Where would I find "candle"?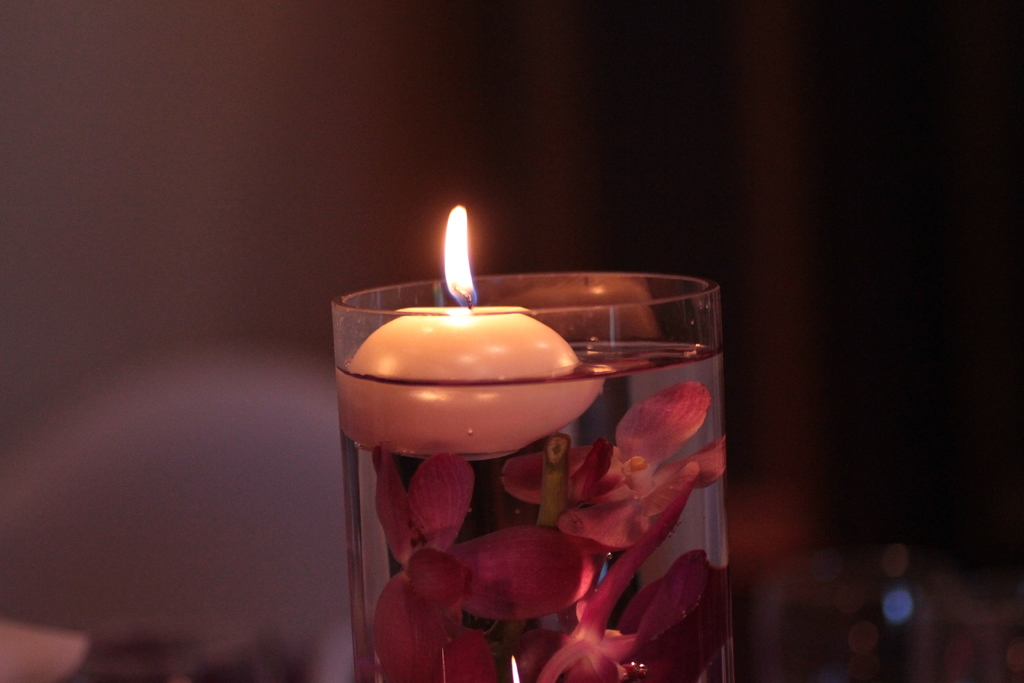
At region(335, 202, 603, 457).
